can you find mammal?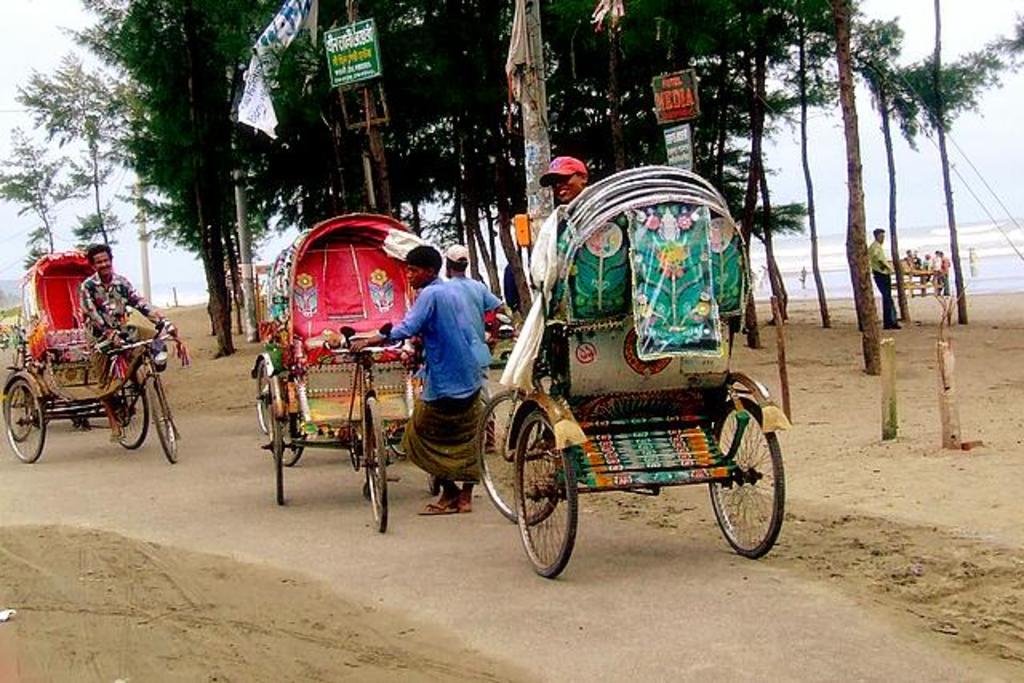
Yes, bounding box: [left=923, top=251, right=934, bottom=283].
